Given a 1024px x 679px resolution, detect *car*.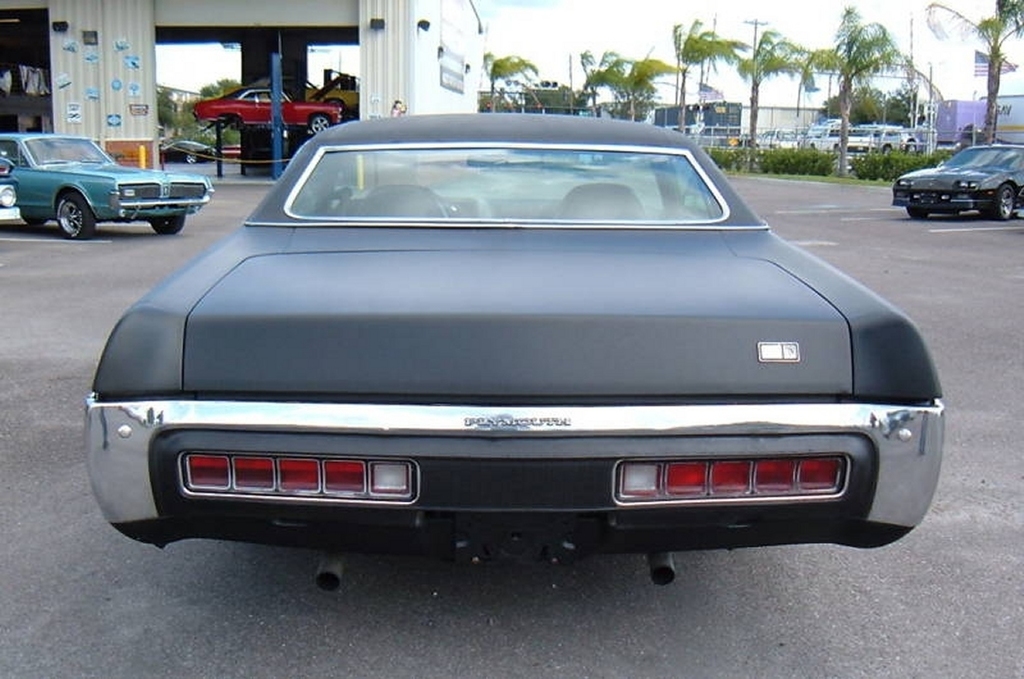
select_region(159, 140, 216, 164).
